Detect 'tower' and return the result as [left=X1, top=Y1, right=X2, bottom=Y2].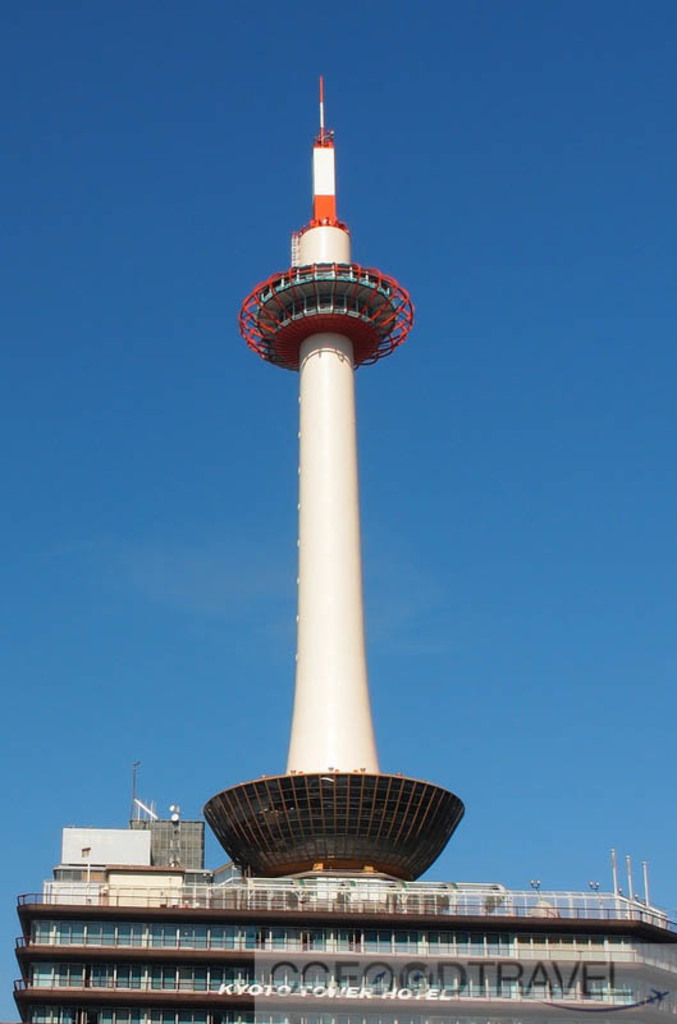
[left=203, top=81, right=468, bottom=877].
